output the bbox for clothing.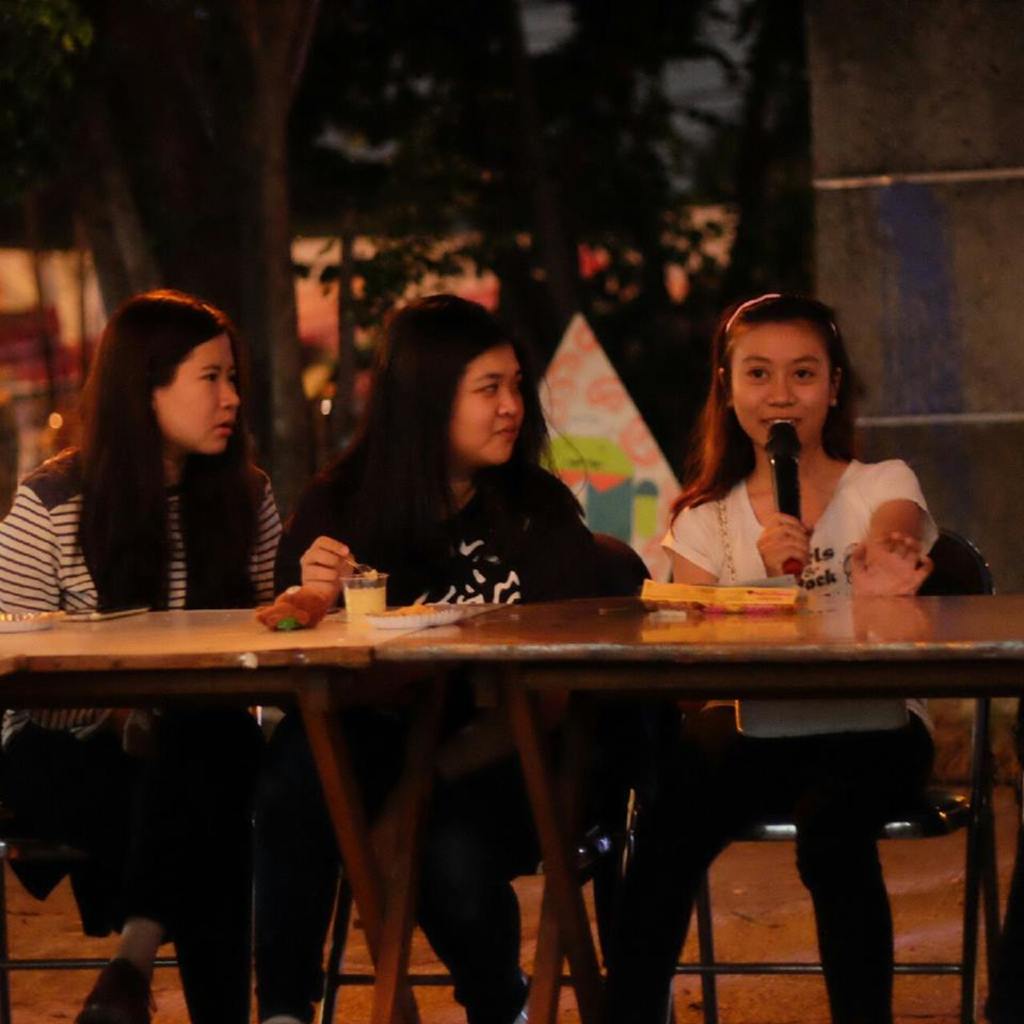
bbox=(256, 438, 630, 1023).
